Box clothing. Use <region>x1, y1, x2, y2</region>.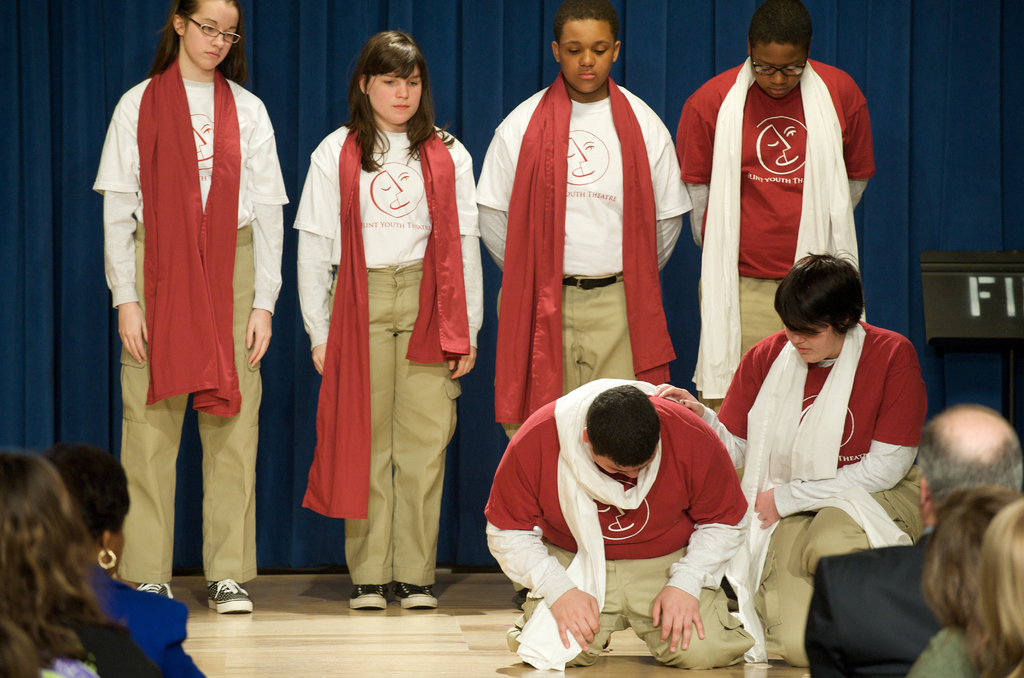
<region>467, 72, 689, 435</region>.
